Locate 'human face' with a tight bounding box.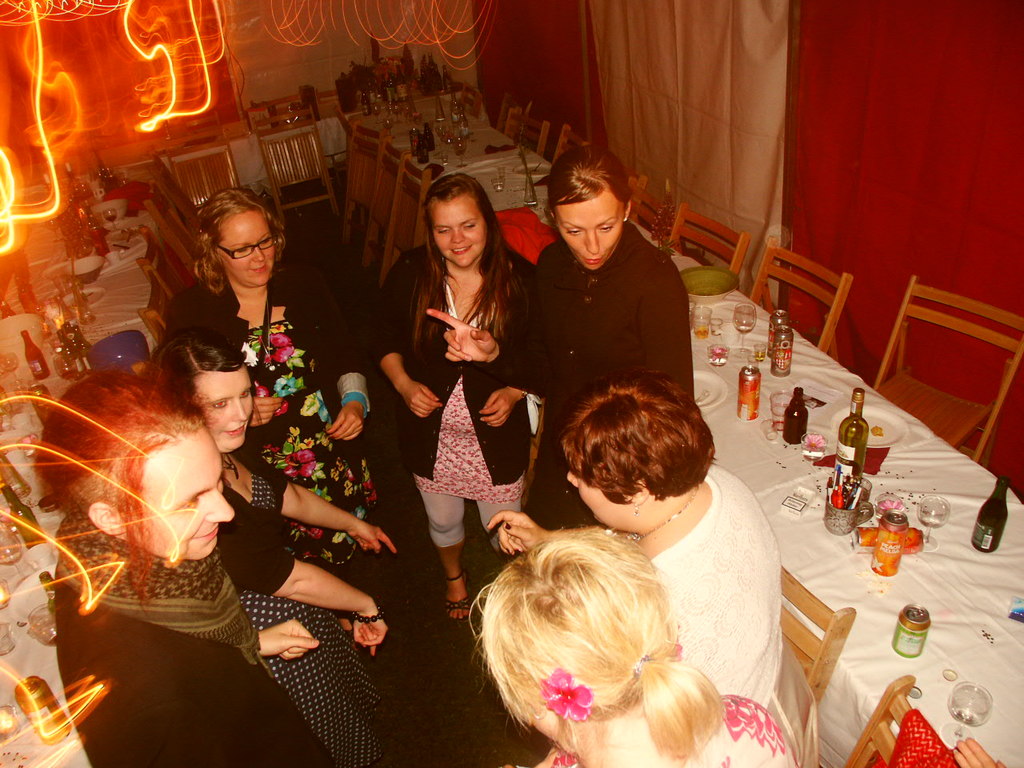
[213,209,274,287].
